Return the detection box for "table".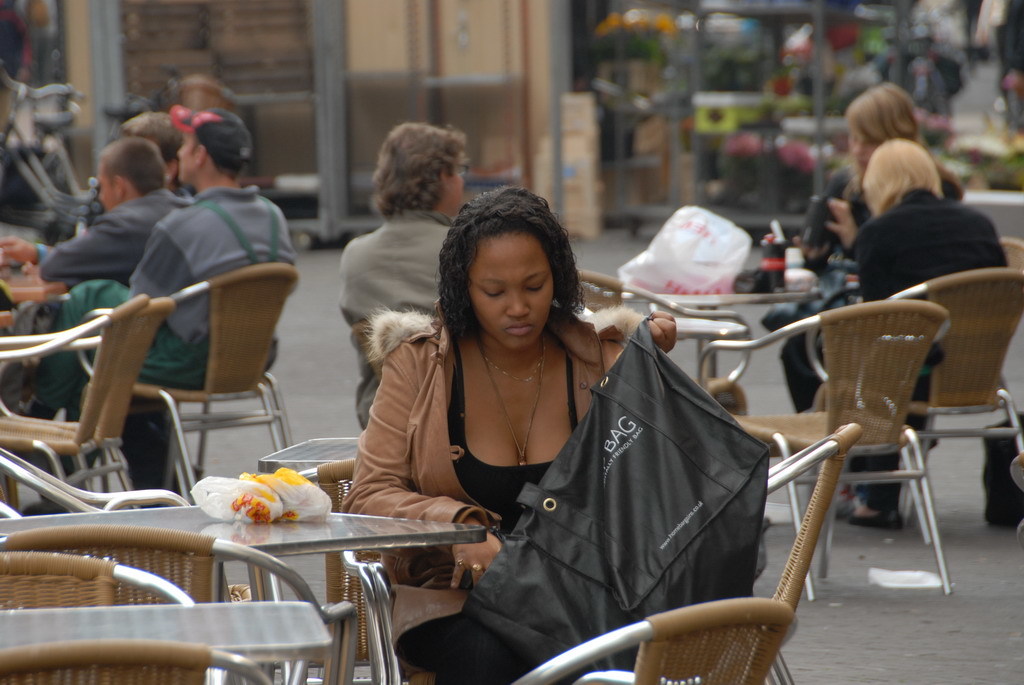
<region>0, 596, 328, 684</region>.
